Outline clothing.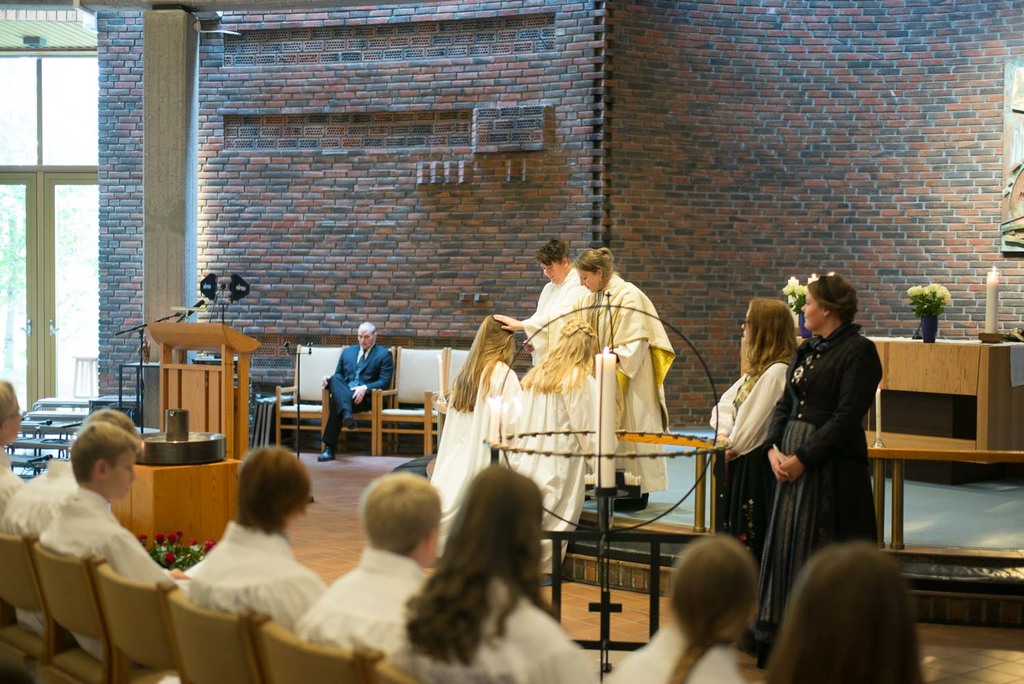
Outline: detection(0, 443, 47, 535).
